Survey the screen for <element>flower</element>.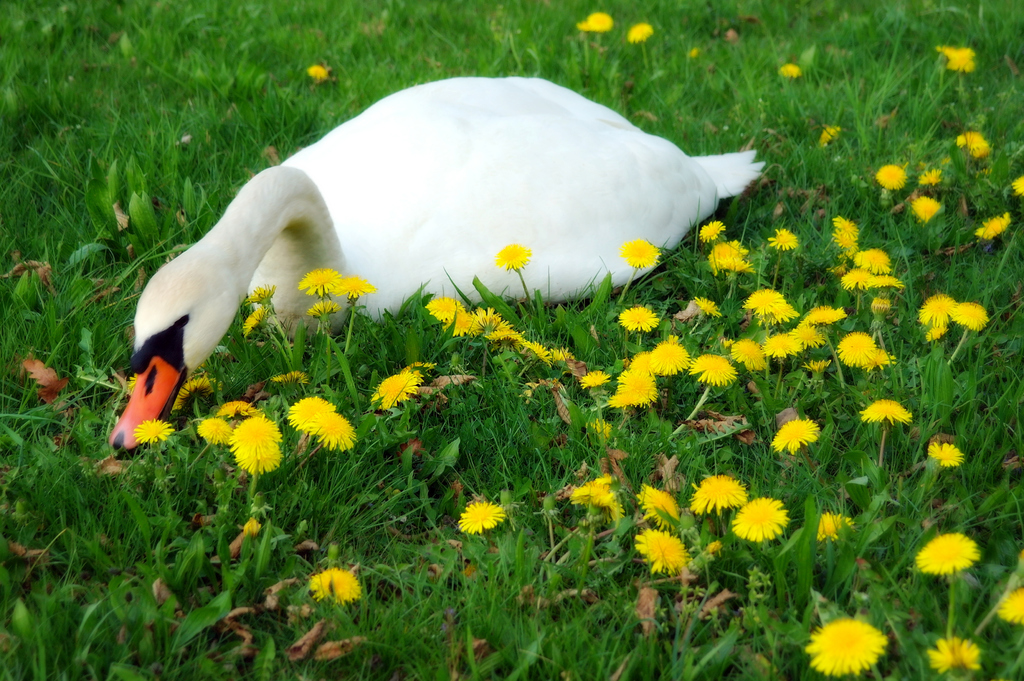
Survey found: crop(493, 246, 532, 266).
